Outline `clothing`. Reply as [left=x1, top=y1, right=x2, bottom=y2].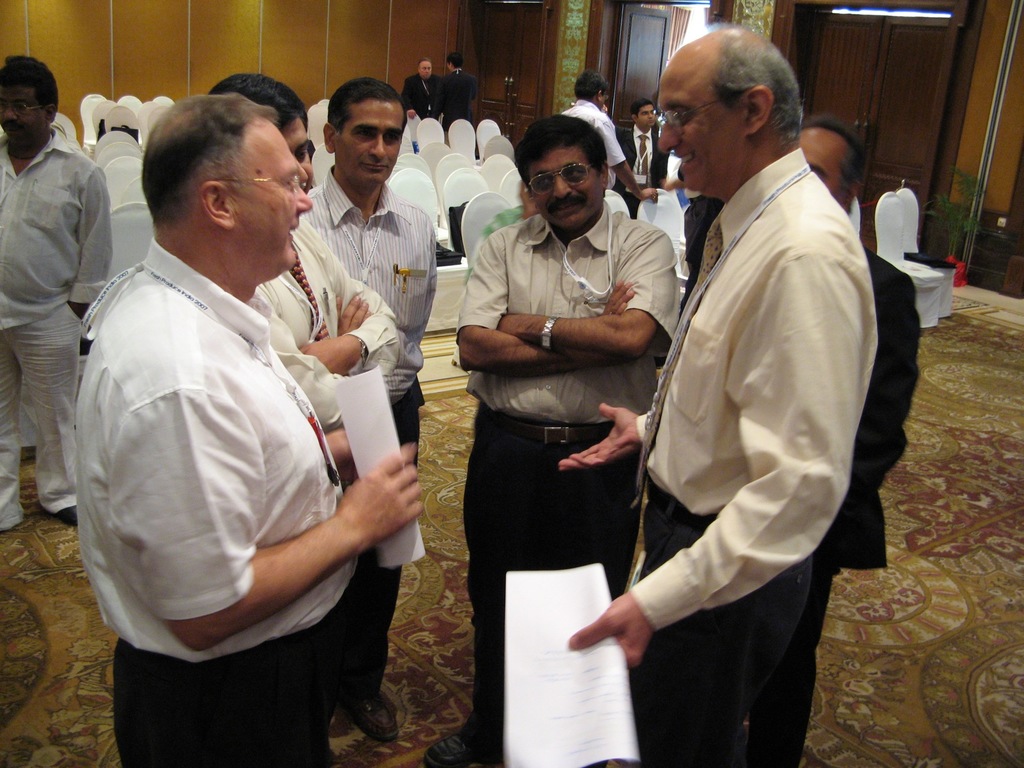
[left=69, top=246, right=367, bottom=767].
